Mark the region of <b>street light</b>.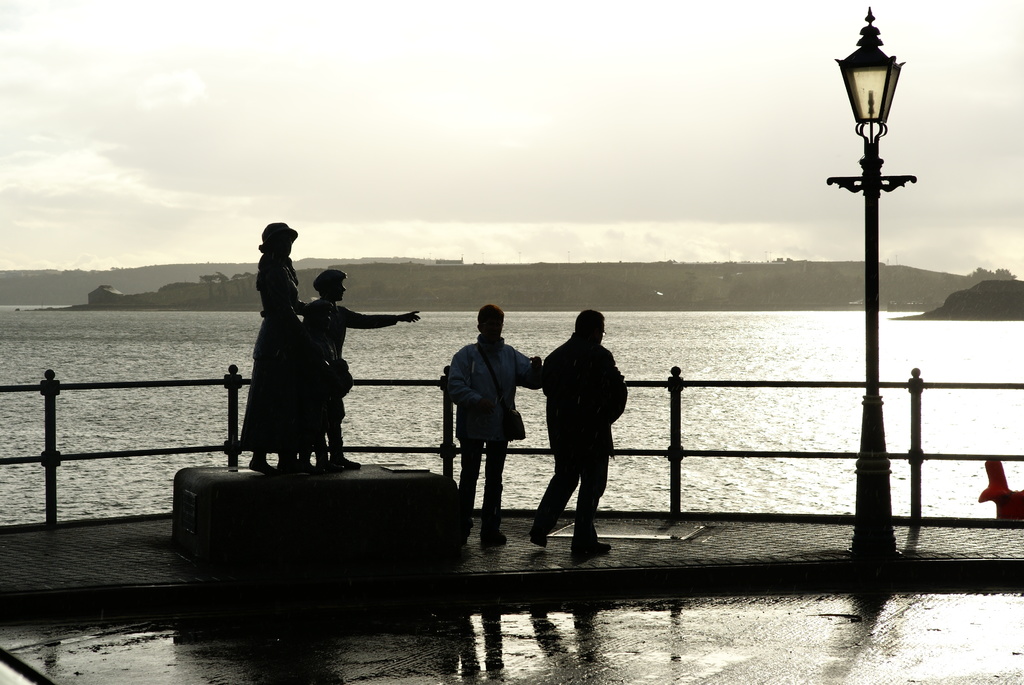
Region: 817/2/932/482.
